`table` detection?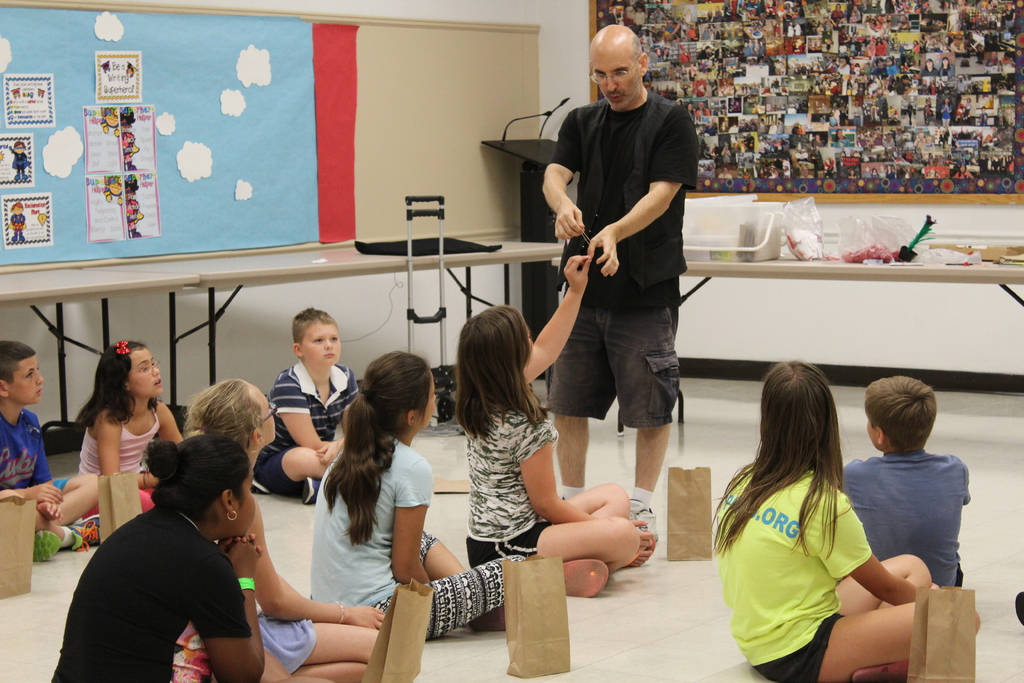
crop(0, 267, 200, 456)
